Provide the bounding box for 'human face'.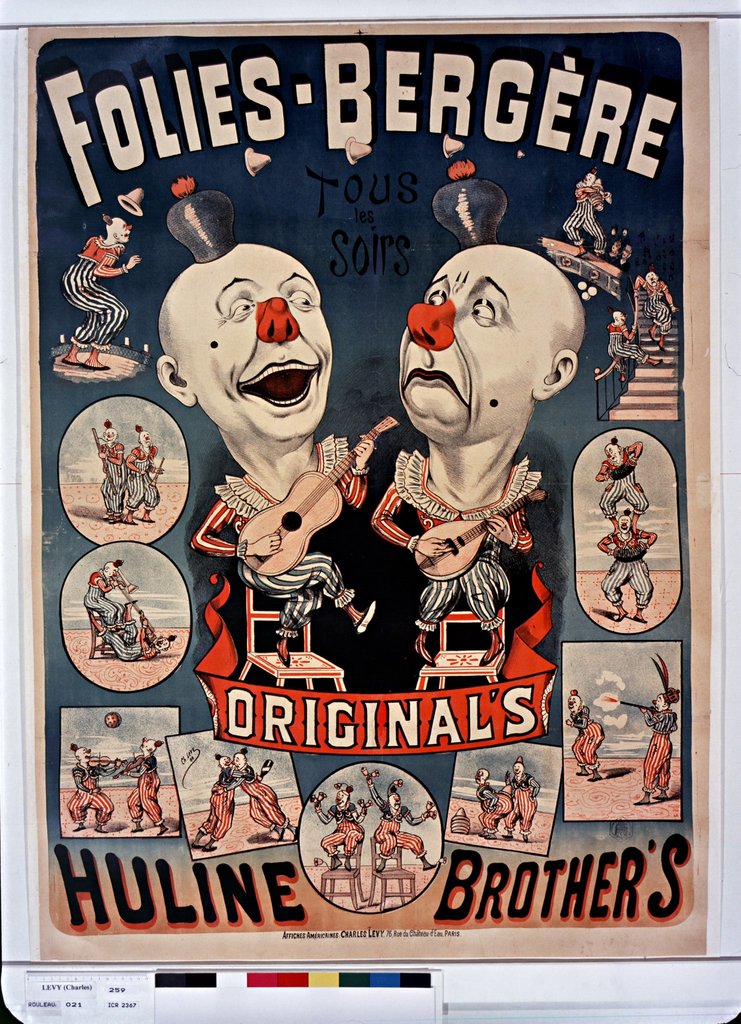
crop(190, 246, 336, 426).
